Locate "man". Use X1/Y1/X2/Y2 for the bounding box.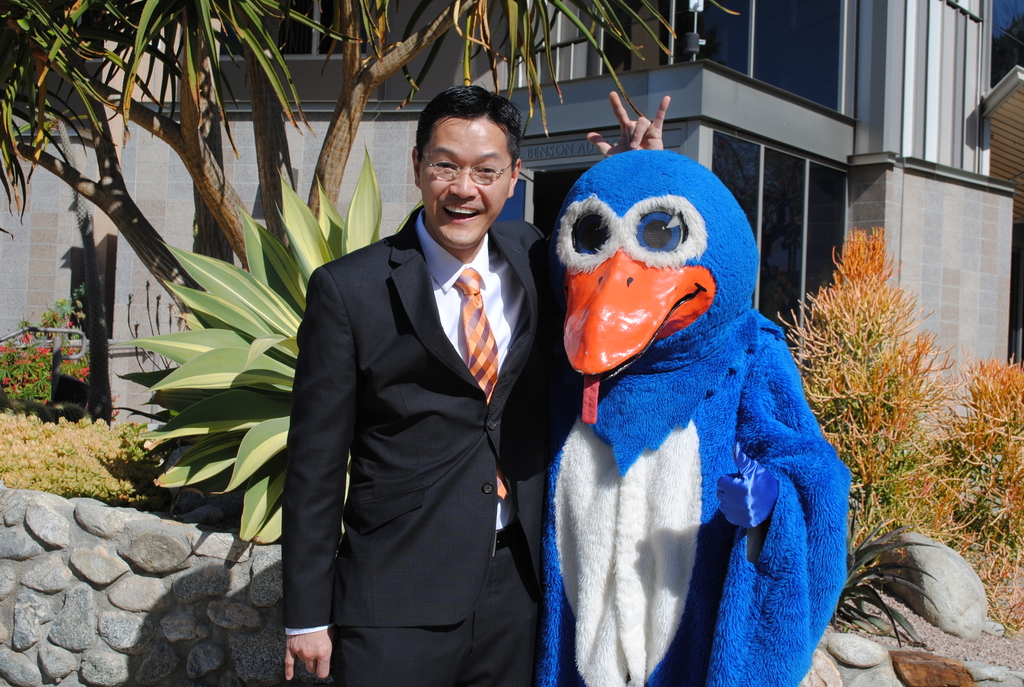
268/98/596/683.
